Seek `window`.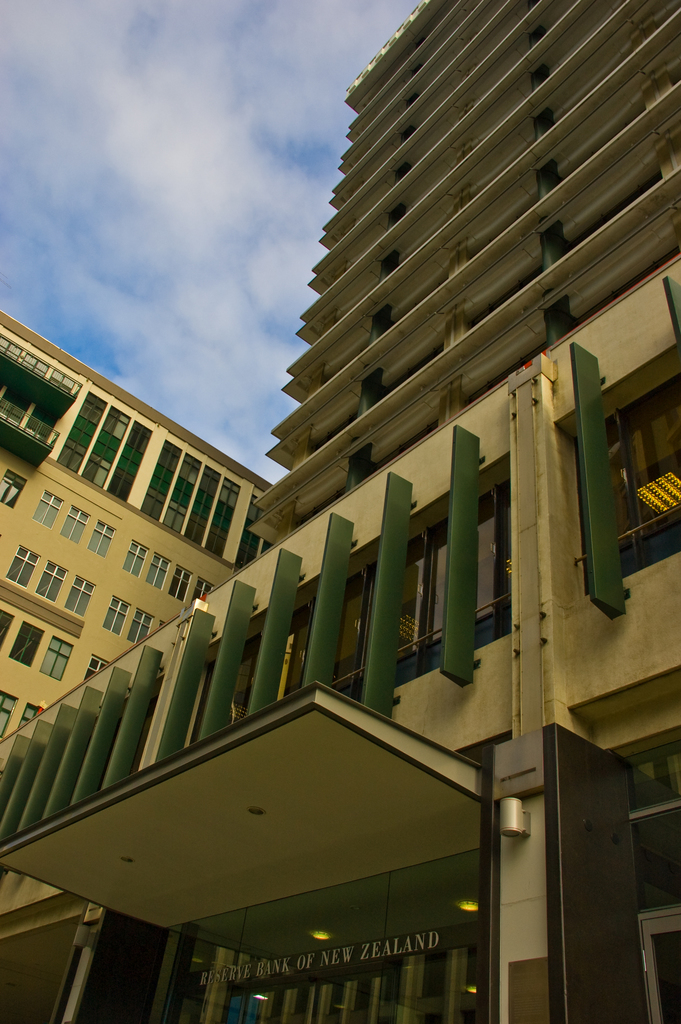
detection(0, 608, 12, 648).
